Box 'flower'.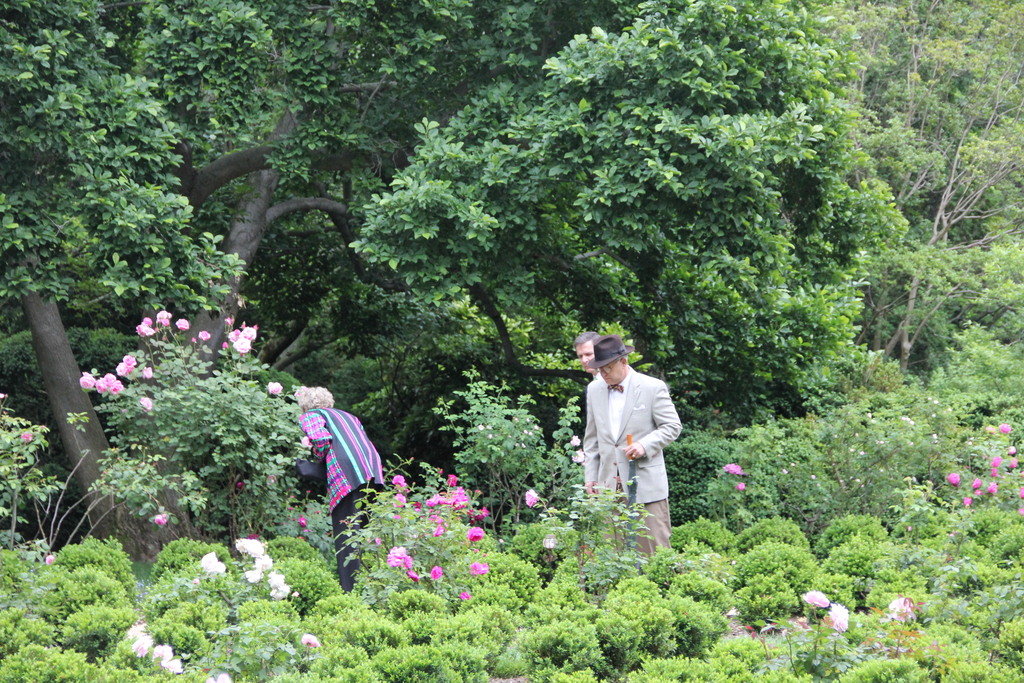
289, 595, 305, 602.
